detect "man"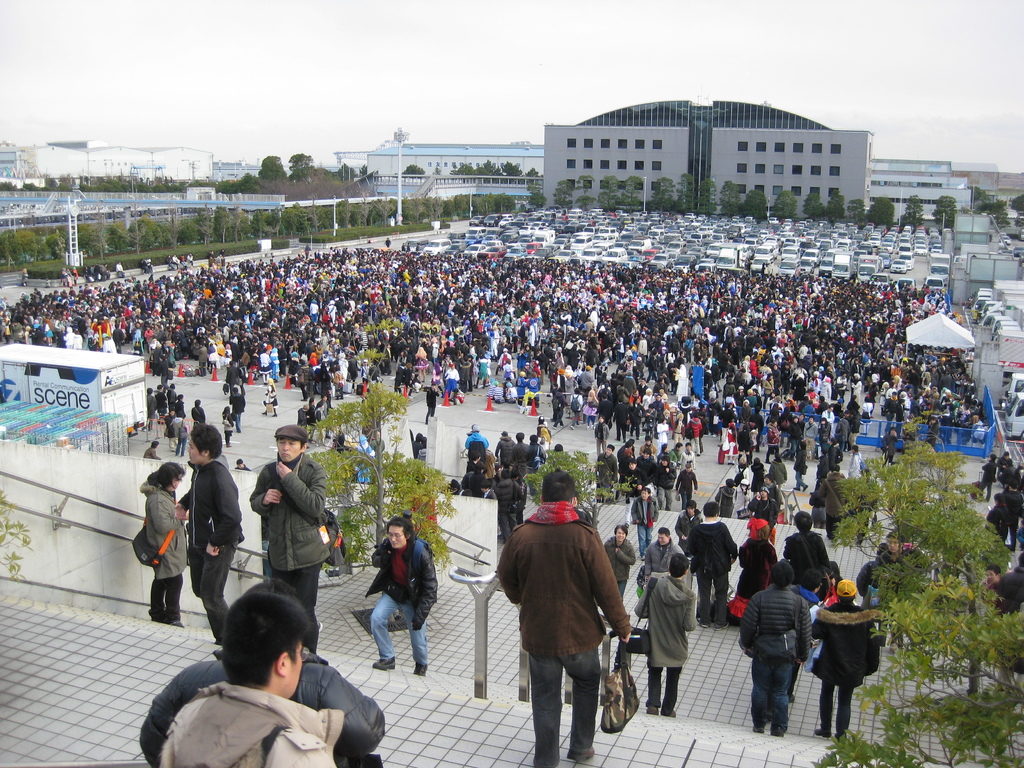
977 563 1004 609
